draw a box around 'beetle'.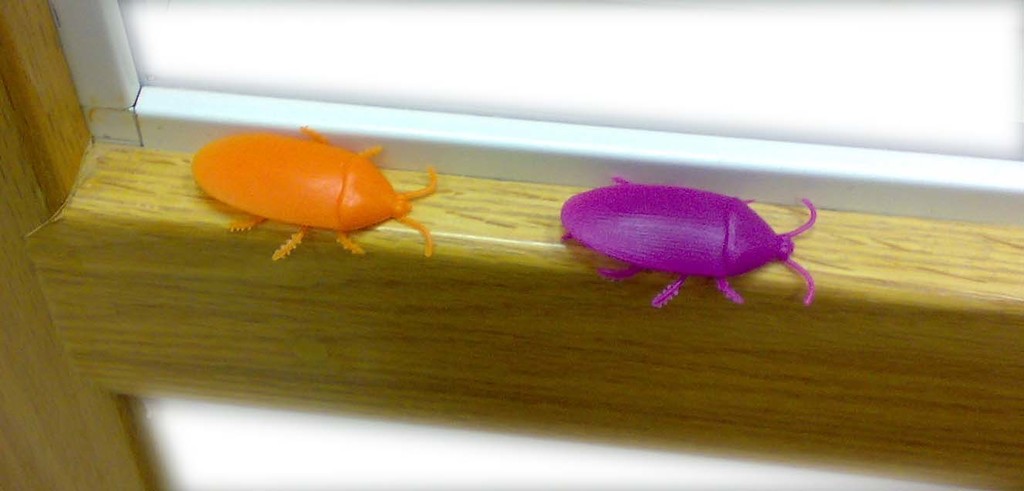
(left=192, top=128, right=451, bottom=259).
